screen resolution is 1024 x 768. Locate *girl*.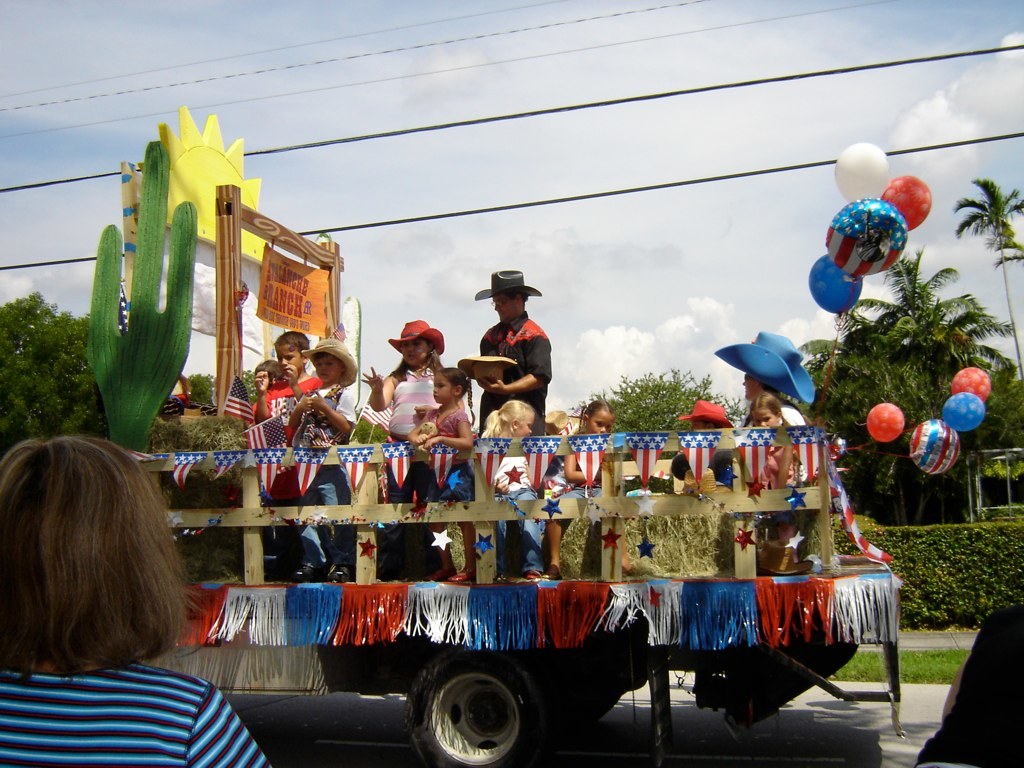
749,389,797,579.
